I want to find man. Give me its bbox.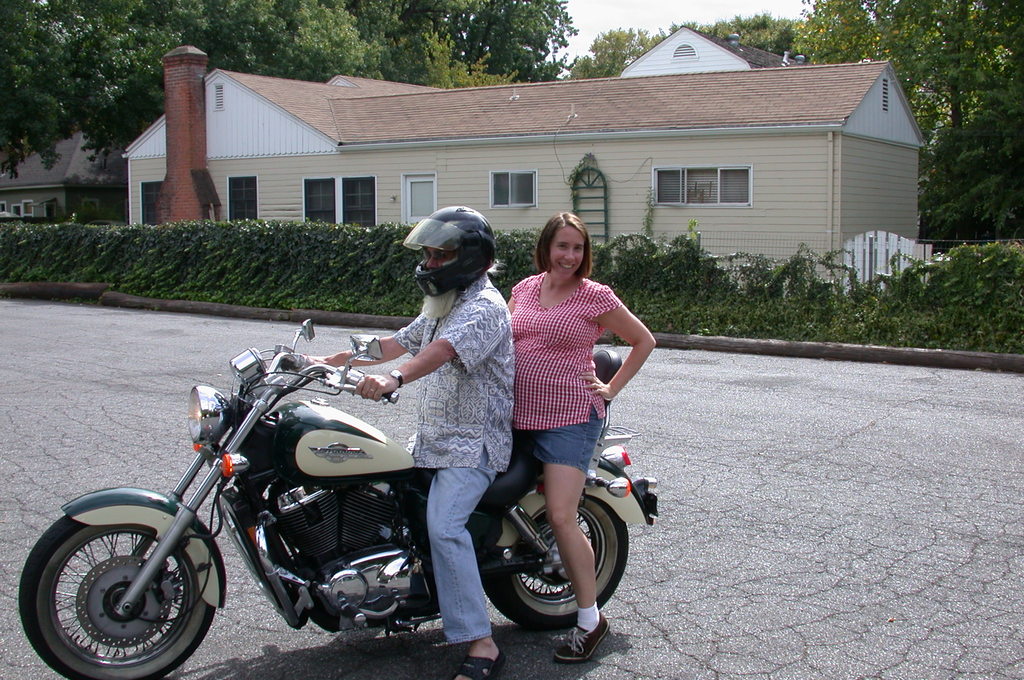
(302, 201, 520, 679).
